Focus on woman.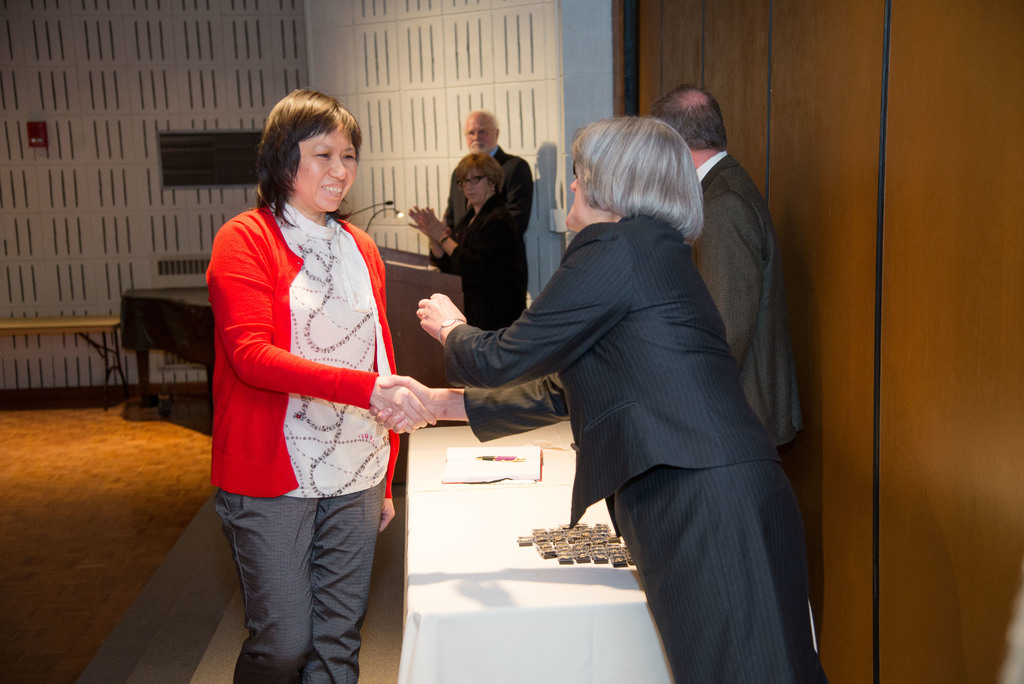
Focused at [385, 122, 832, 683].
